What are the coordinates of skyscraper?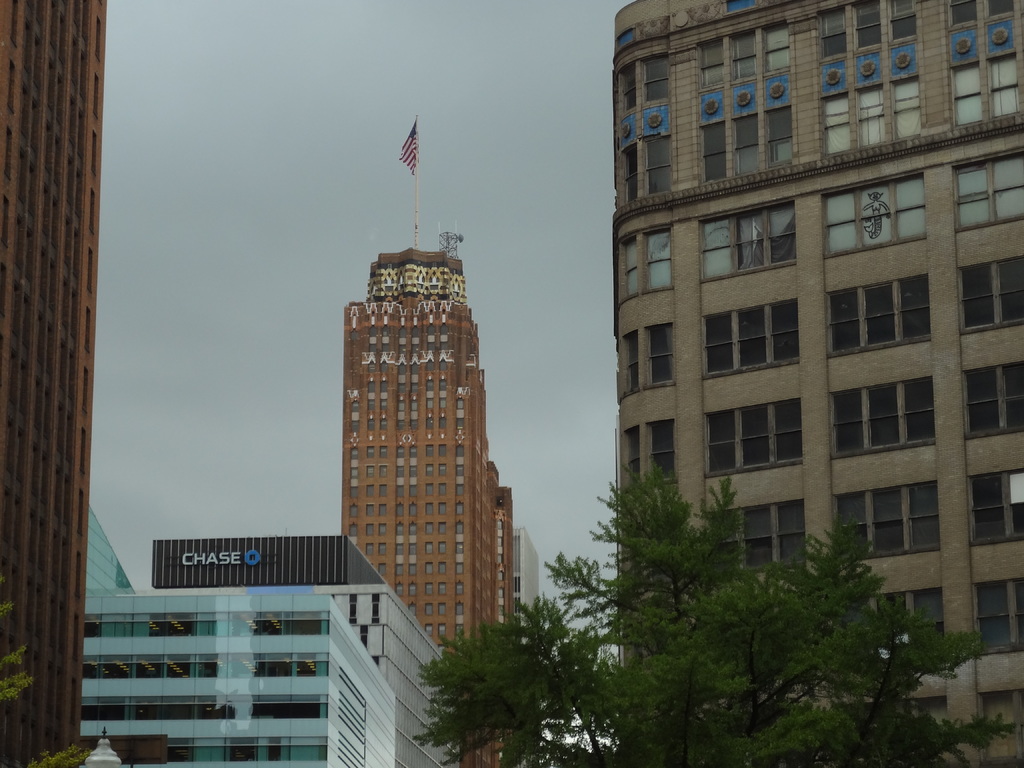
locate(510, 518, 543, 653).
